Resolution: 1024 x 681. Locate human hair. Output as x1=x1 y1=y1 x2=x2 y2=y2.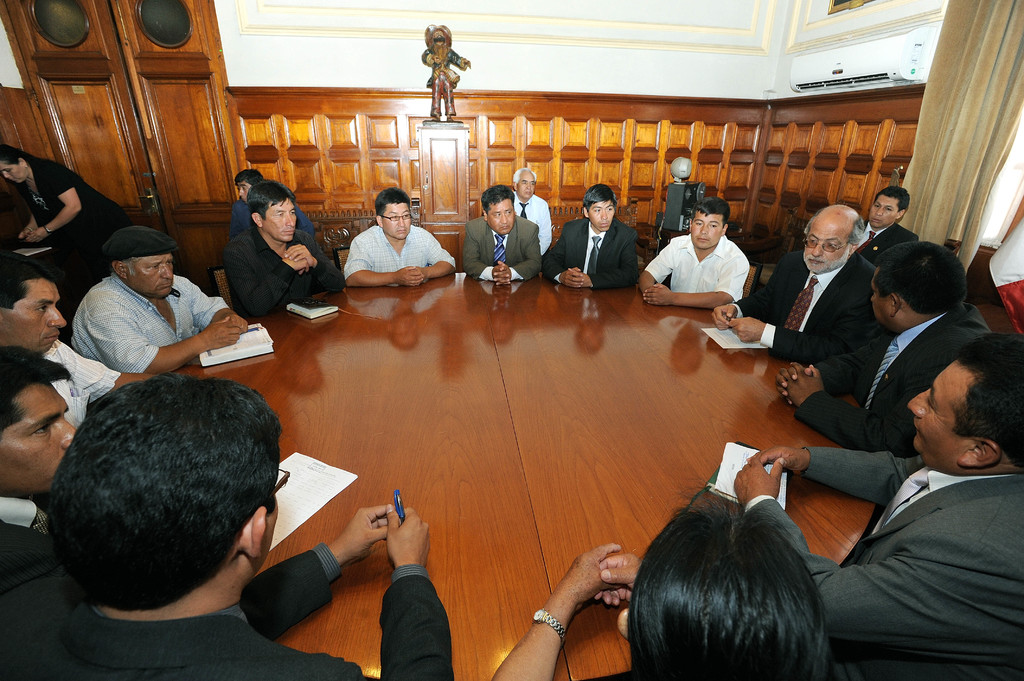
x1=514 y1=167 x2=536 y2=185.
